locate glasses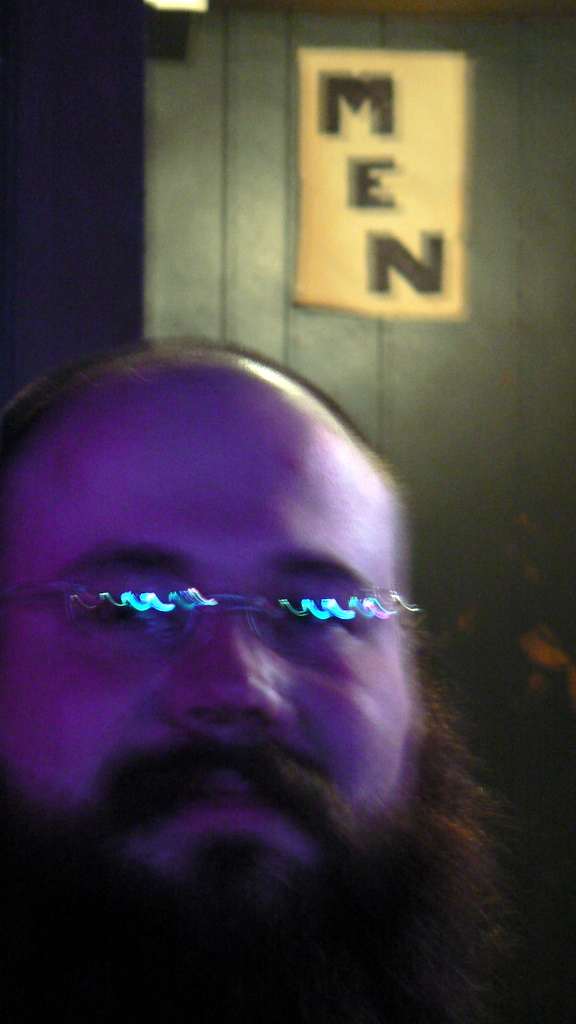
(left=46, top=534, right=425, bottom=680)
